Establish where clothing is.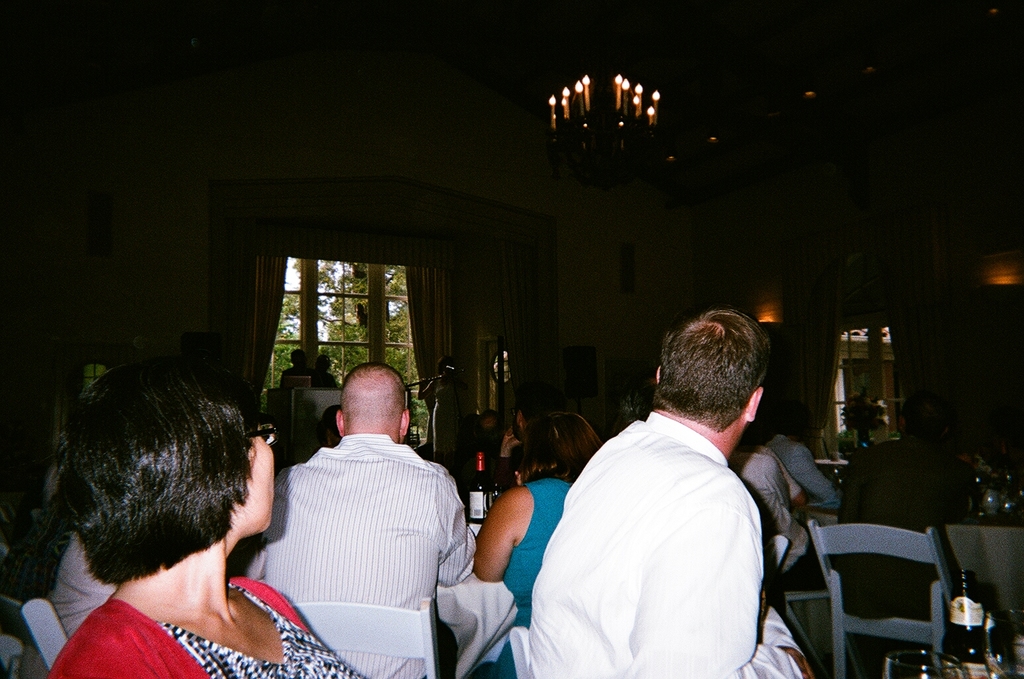
Established at {"left": 261, "top": 405, "right": 471, "bottom": 660}.
